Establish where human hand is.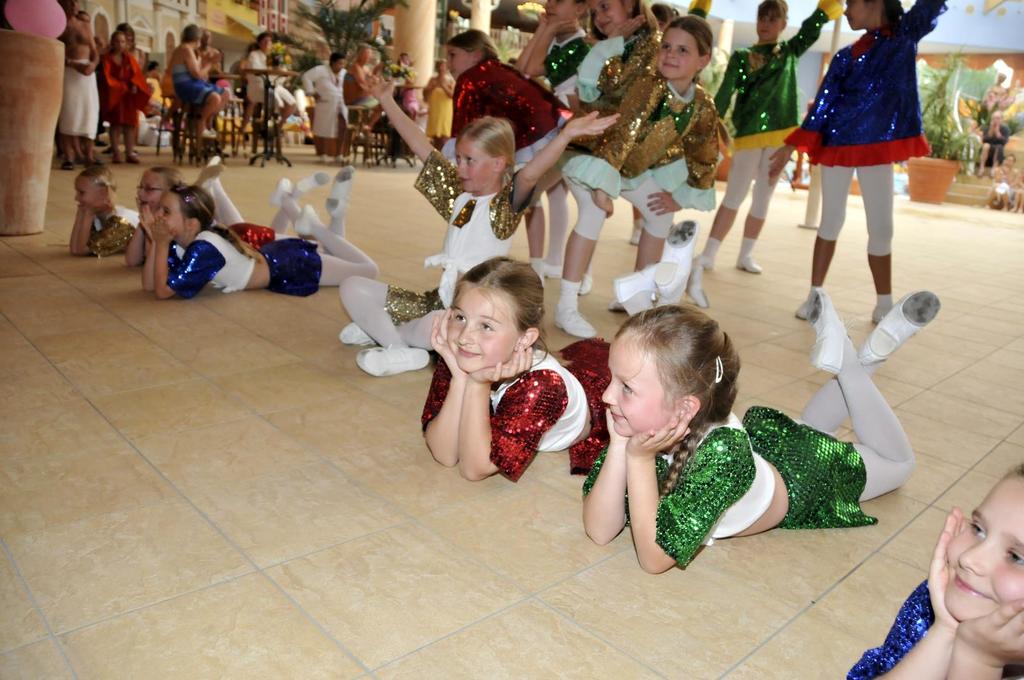
Established at <bbox>608, 15, 646, 41</bbox>.
